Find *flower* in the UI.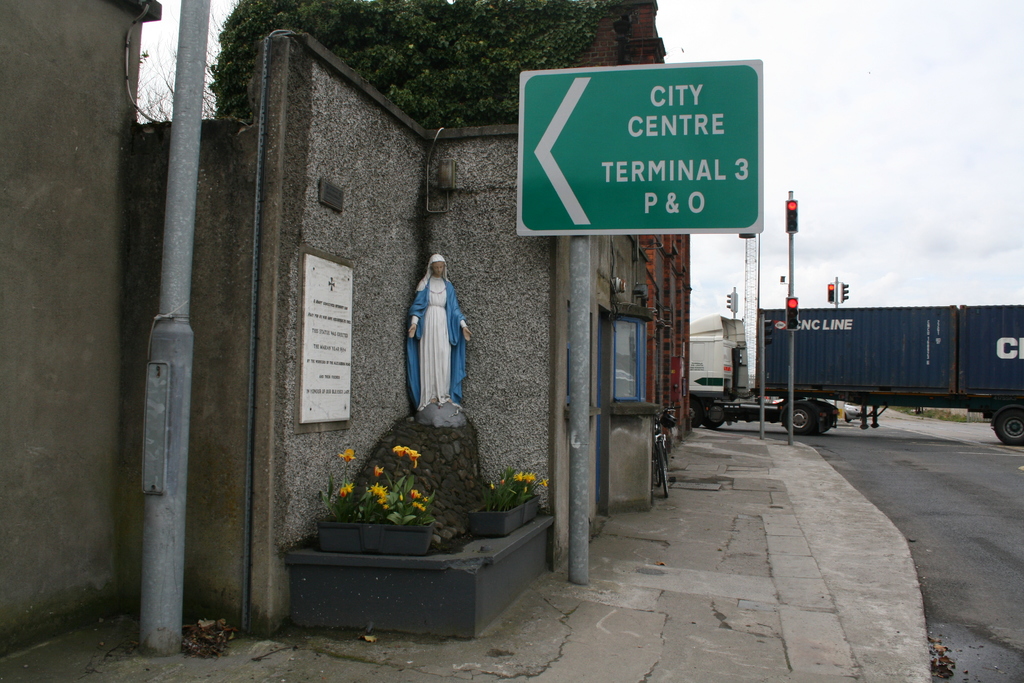
UI element at detection(392, 447, 406, 458).
